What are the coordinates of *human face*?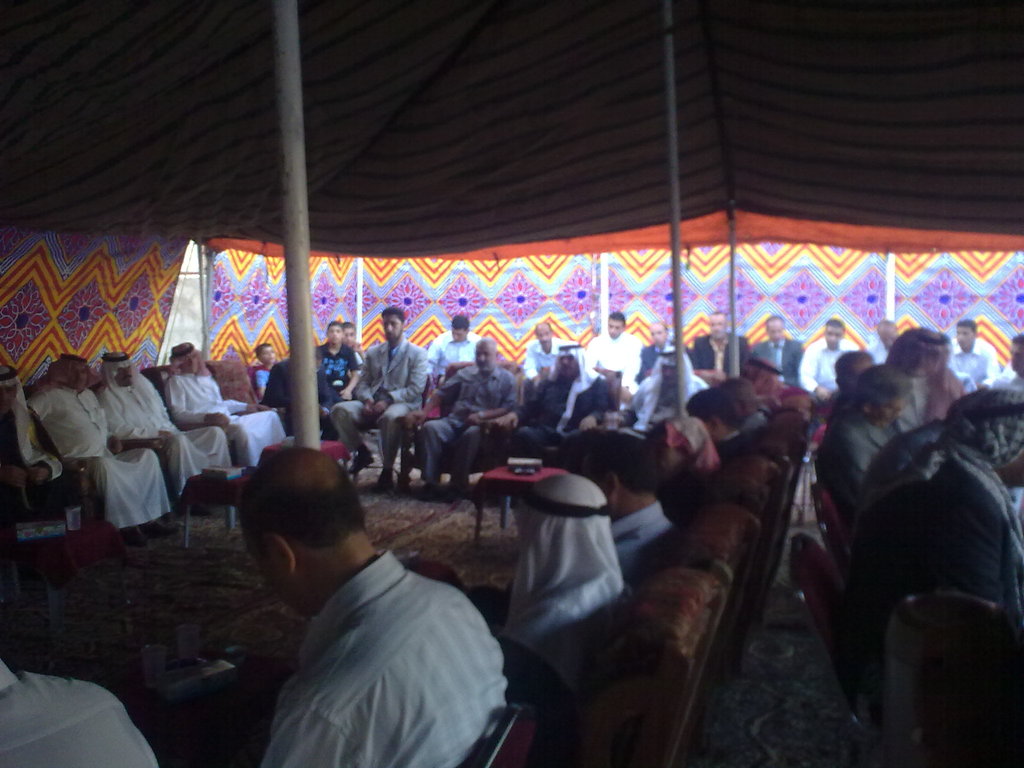
(x1=328, y1=326, x2=342, y2=341).
